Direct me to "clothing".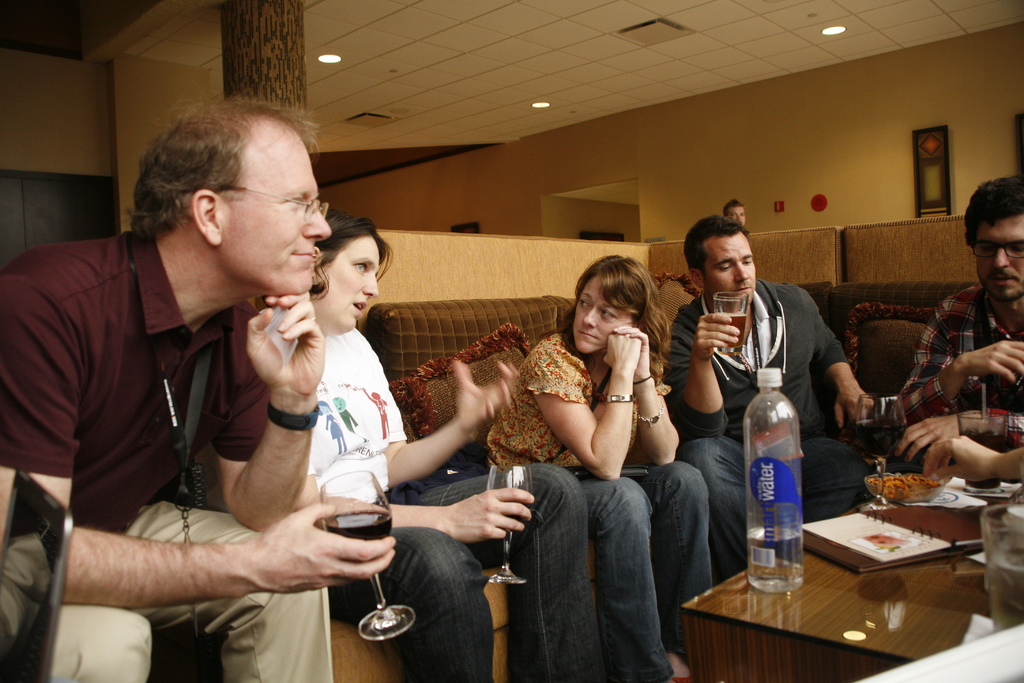
Direction: [486, 320, 715, 679].
